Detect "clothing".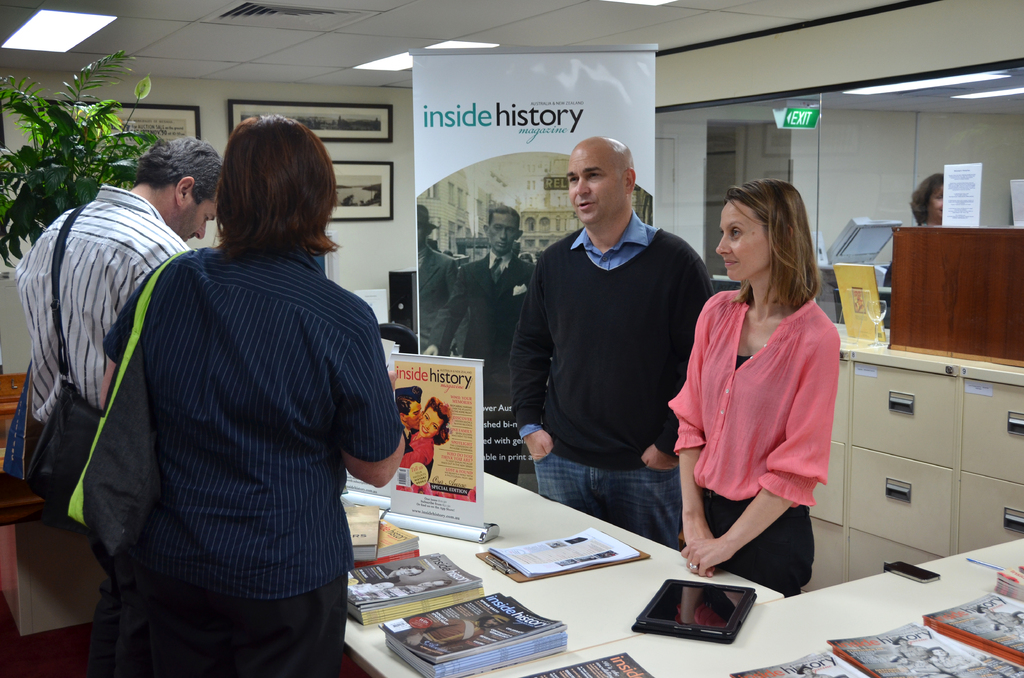
Detected at bbox=(896, 644, 929, 661).
